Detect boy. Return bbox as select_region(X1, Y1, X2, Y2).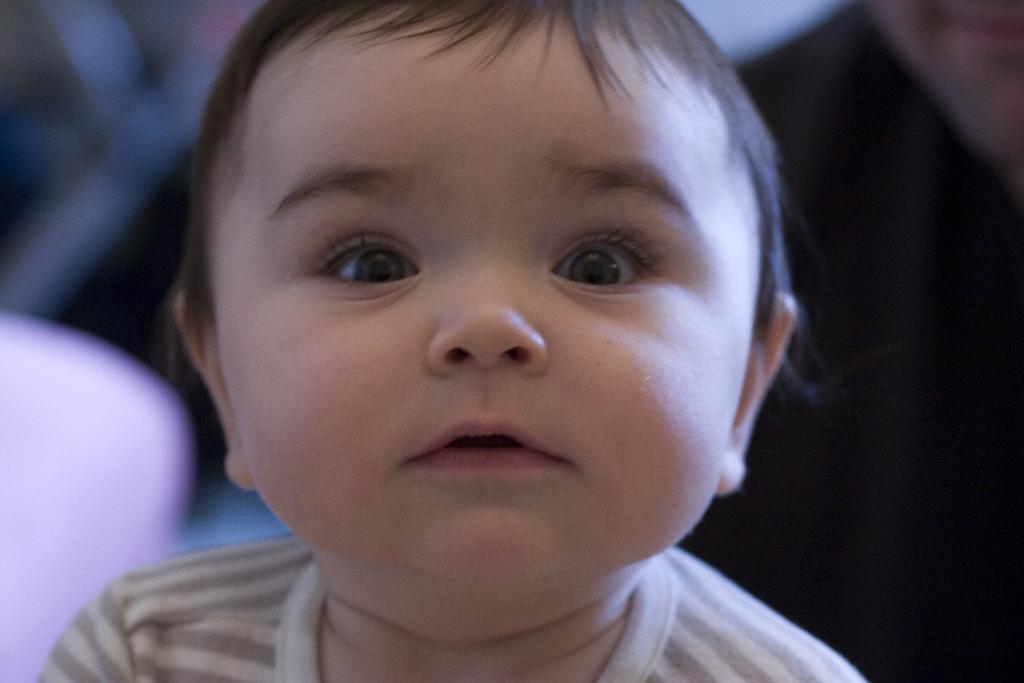
select_region(30, 0, 872, 682).
